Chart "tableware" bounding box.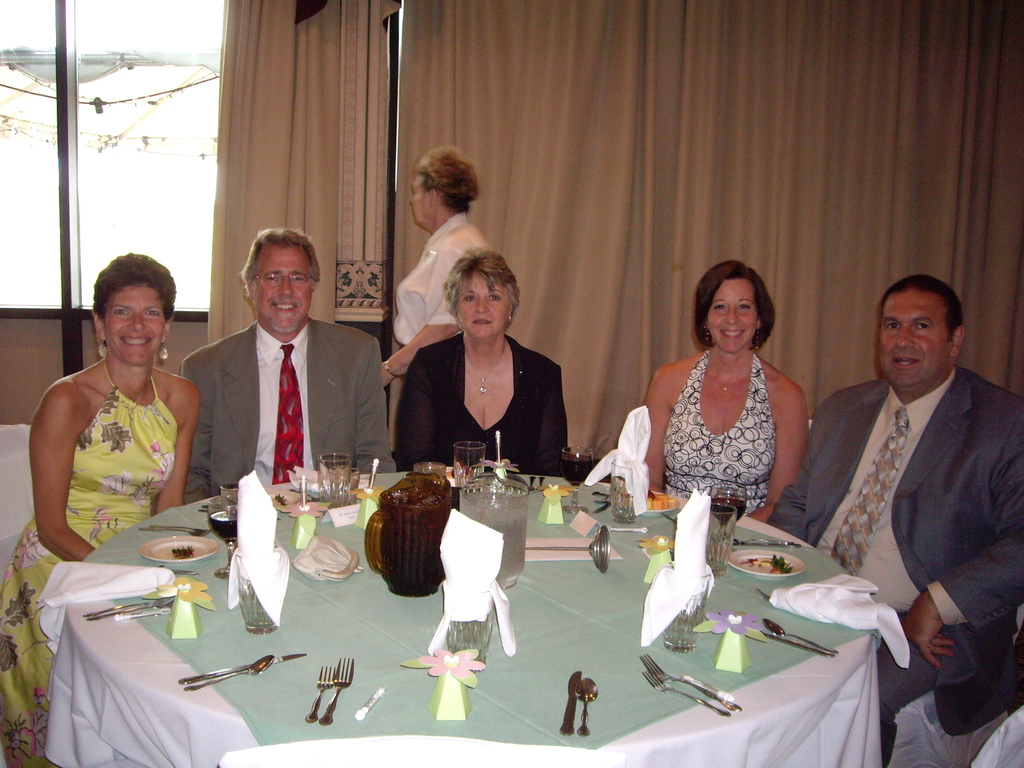
Charted: {"x1": 458, "y1": 466, "x2": 533, "y2": 593}.
